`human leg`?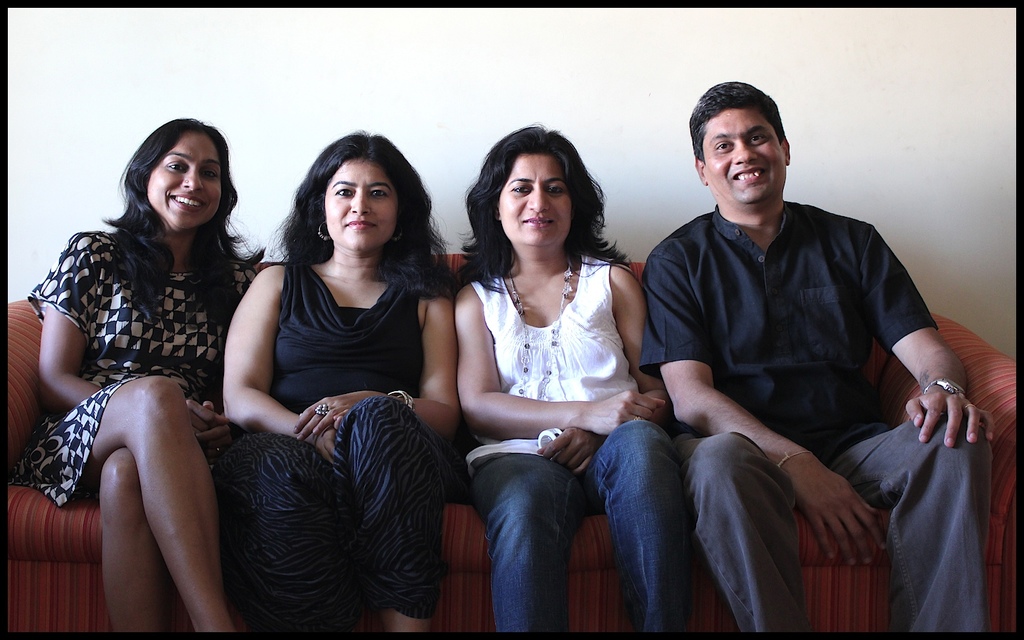
853,403,991,626
